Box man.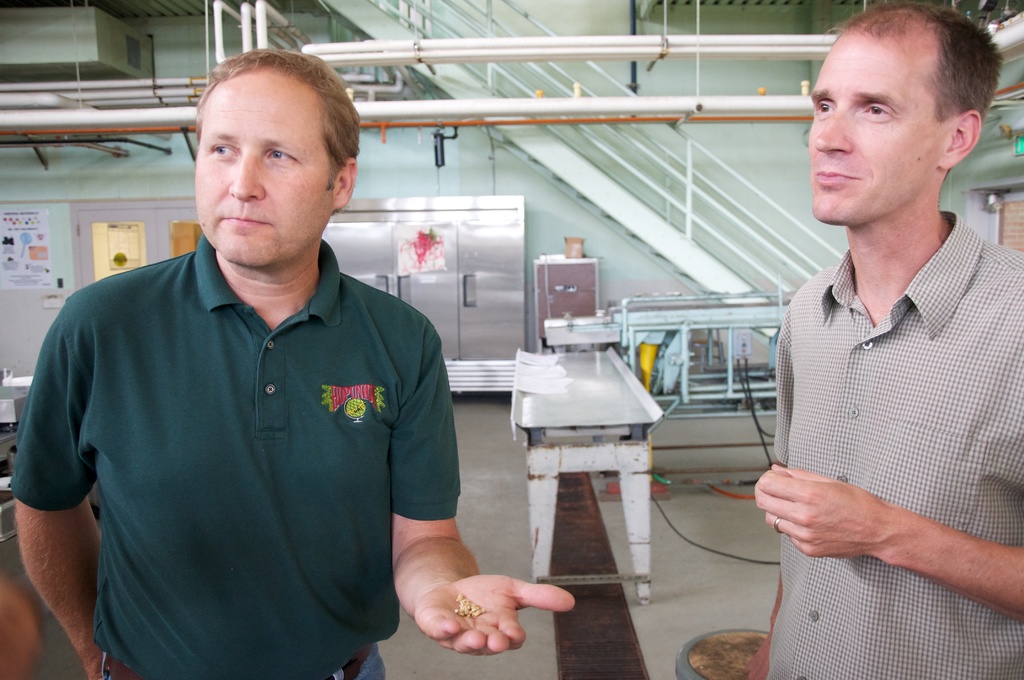
<box>6,46,573,677</box>.
